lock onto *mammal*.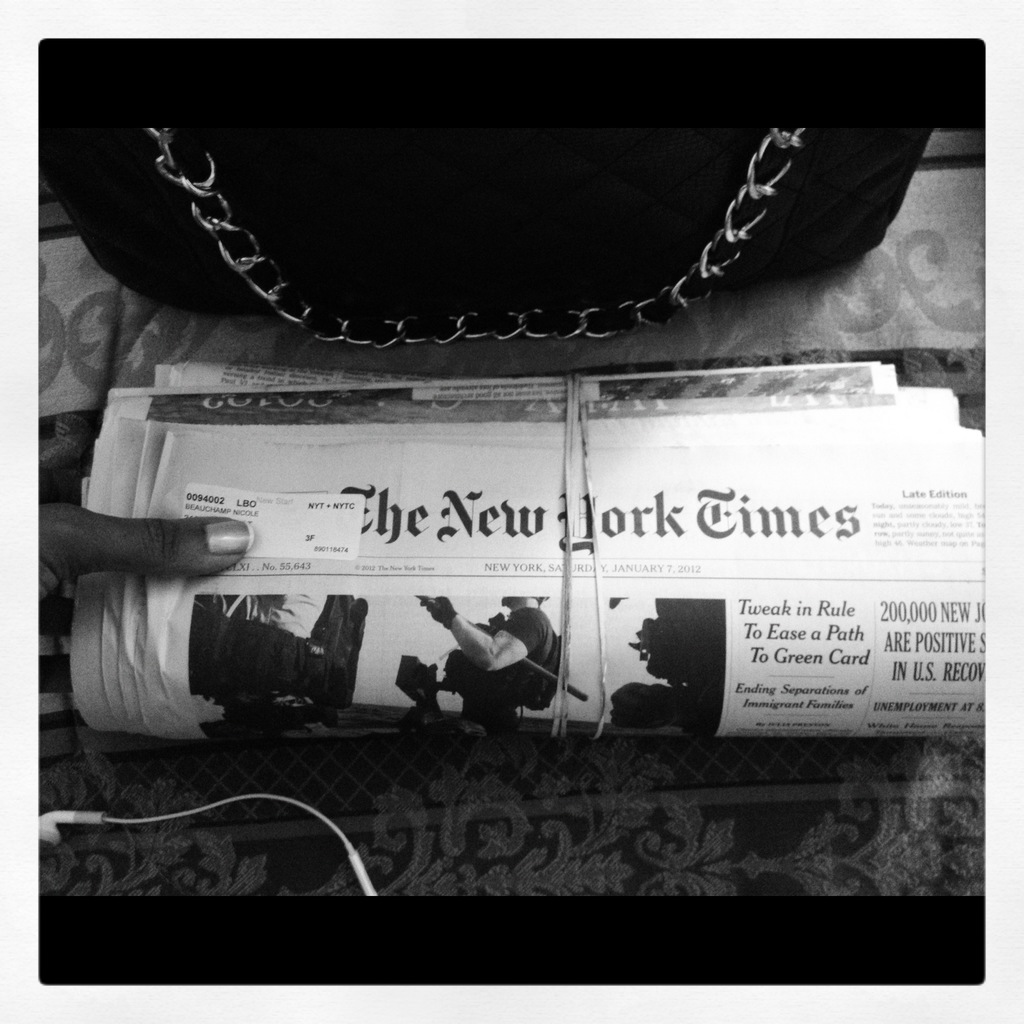
Locked: 404, 572, 596, 720.
